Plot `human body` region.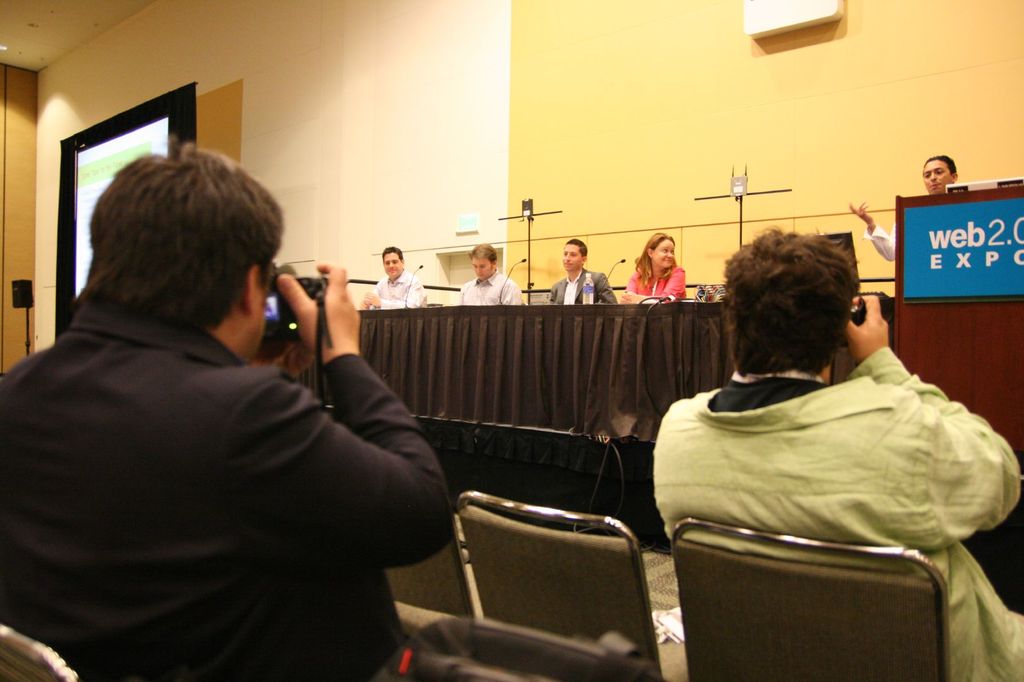
Plotted at (463,266,524,304).
